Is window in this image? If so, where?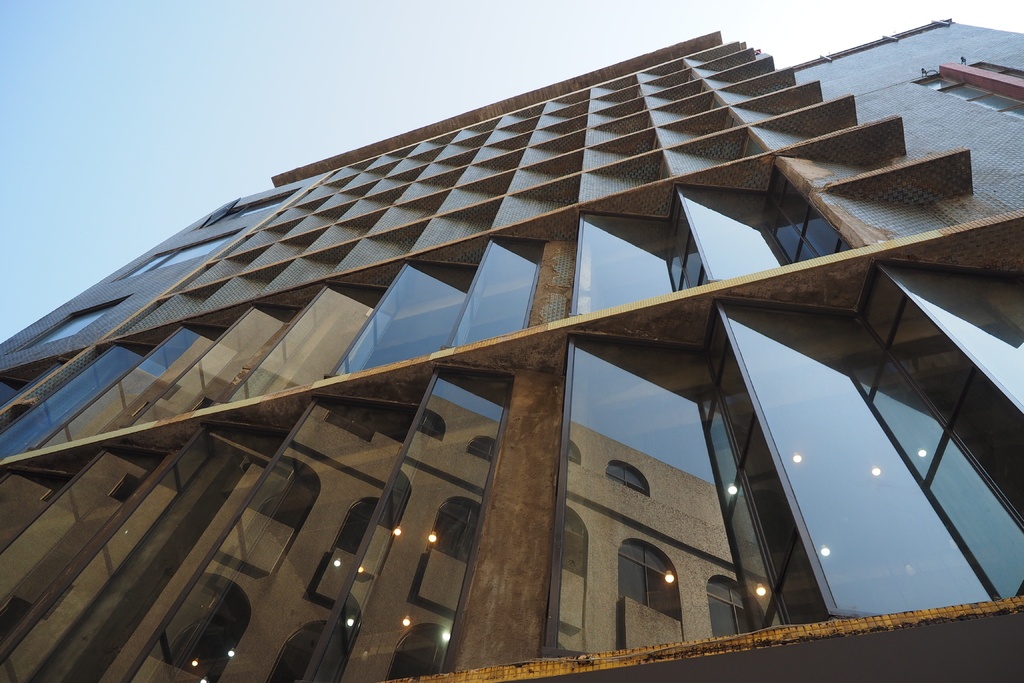
Yes, at [212, 456, 323, 575].
